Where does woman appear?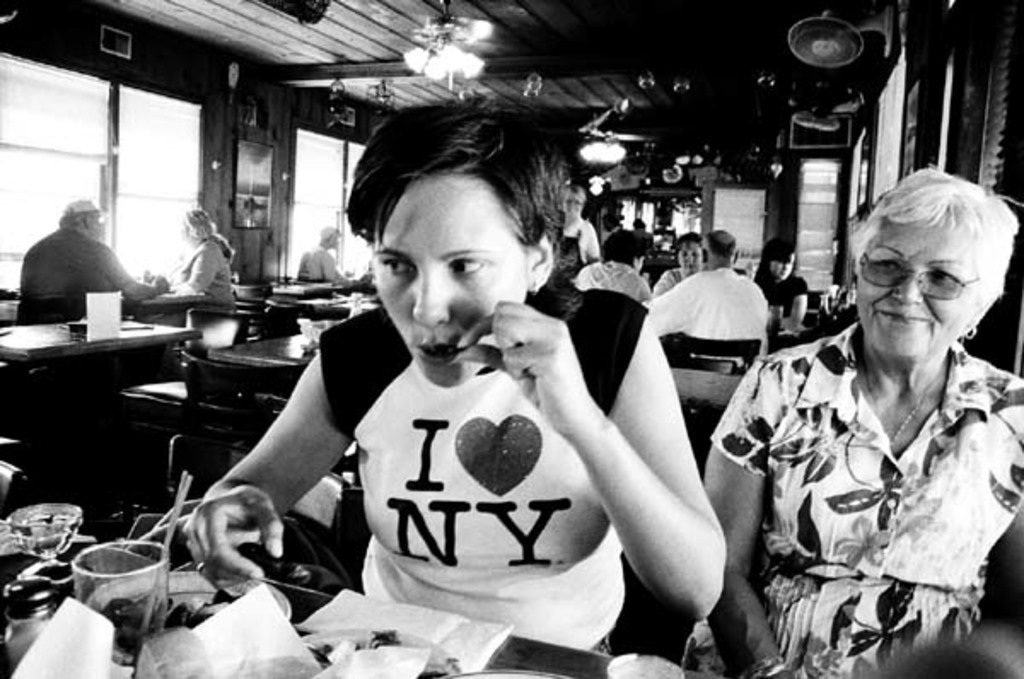
Appears at 558:184:599:264.
